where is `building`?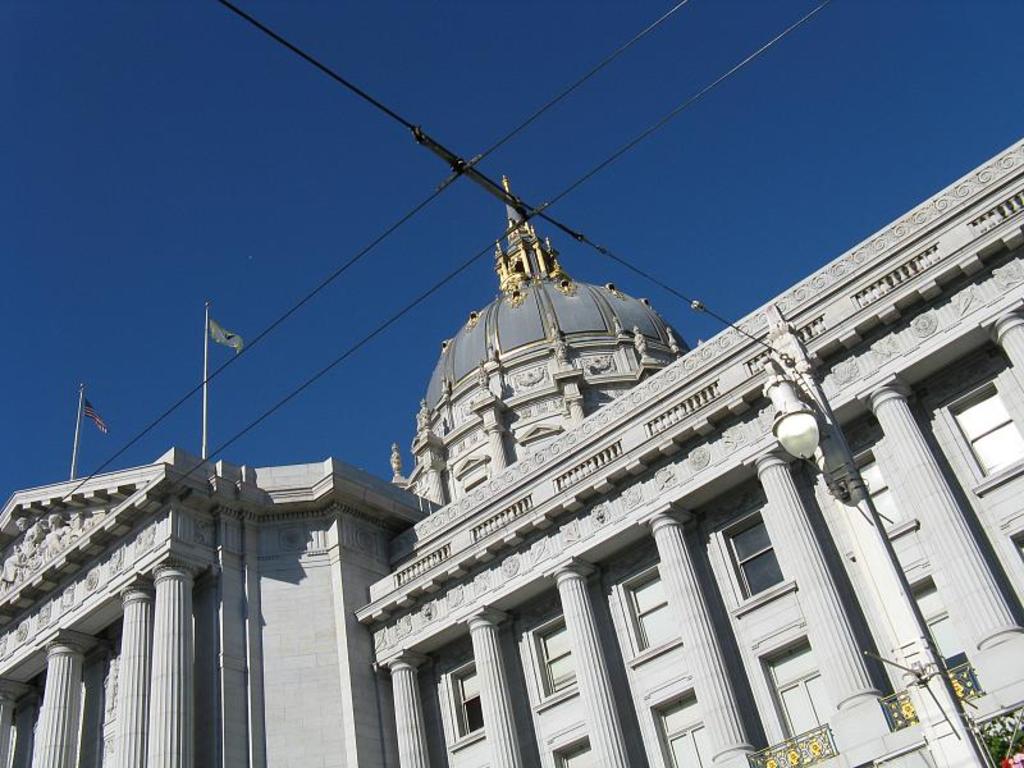
[0, 137, 1023, 767].
